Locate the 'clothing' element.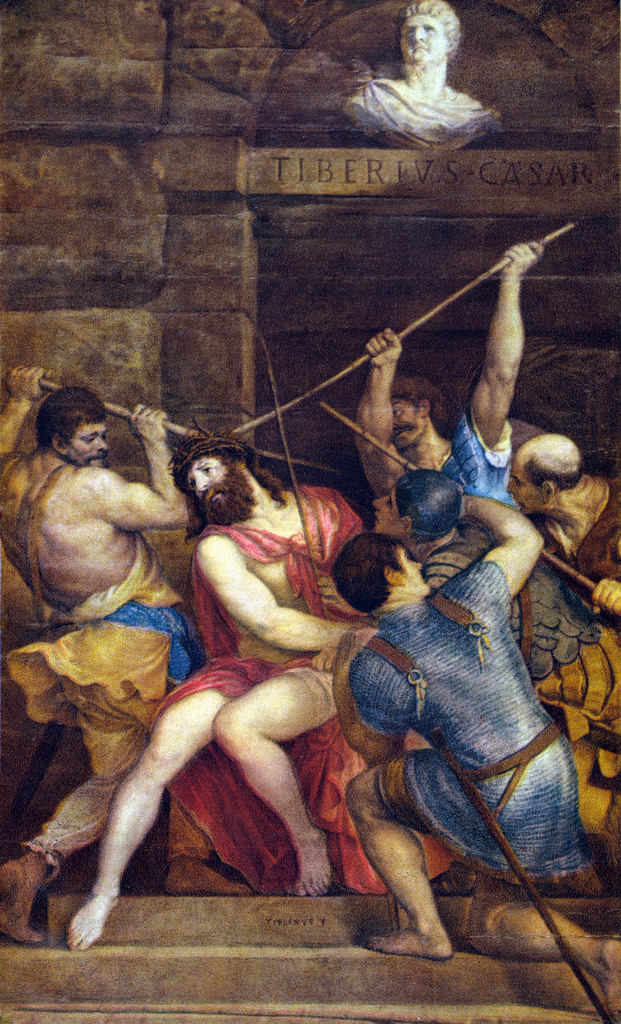
Element bbox: 151, 487, 359, 883.
